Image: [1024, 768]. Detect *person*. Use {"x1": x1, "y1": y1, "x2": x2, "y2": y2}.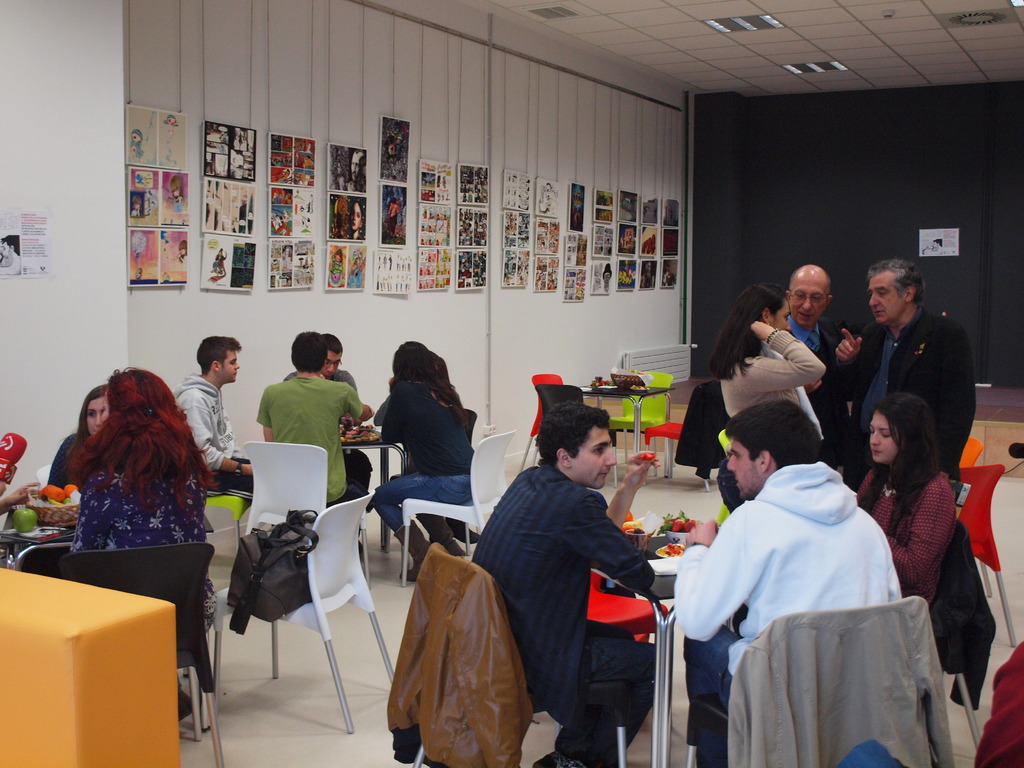
{"x1": 52, "y1": 362, "x2": 207, "y2": 585}.
